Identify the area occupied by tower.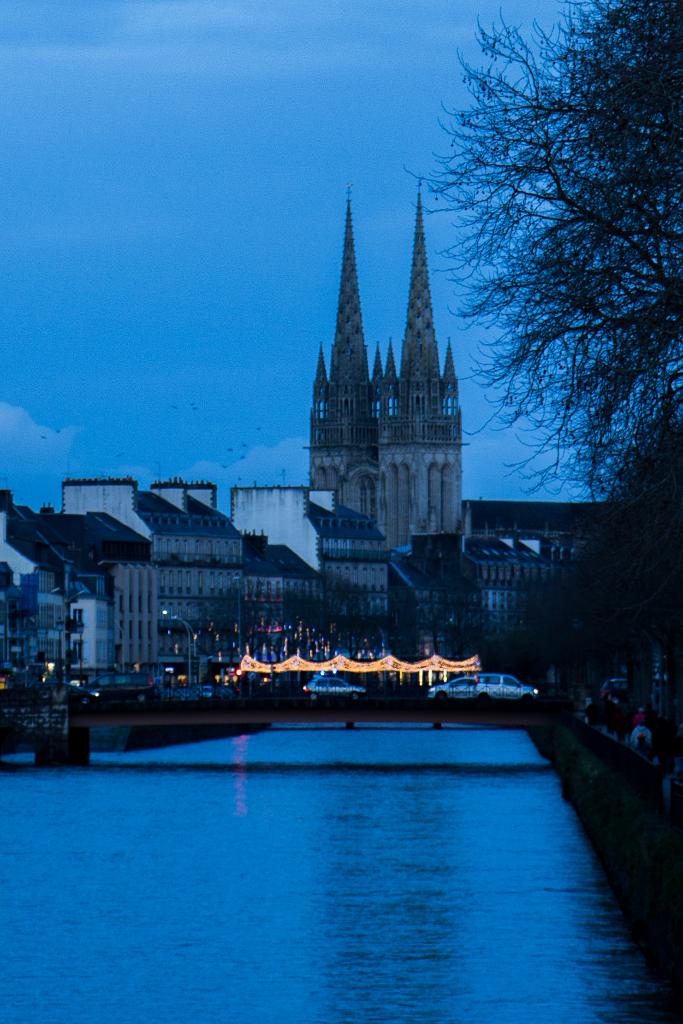
Area: {"x1": 375, "y1": 183, "x2": 463, "y2": 550}.
